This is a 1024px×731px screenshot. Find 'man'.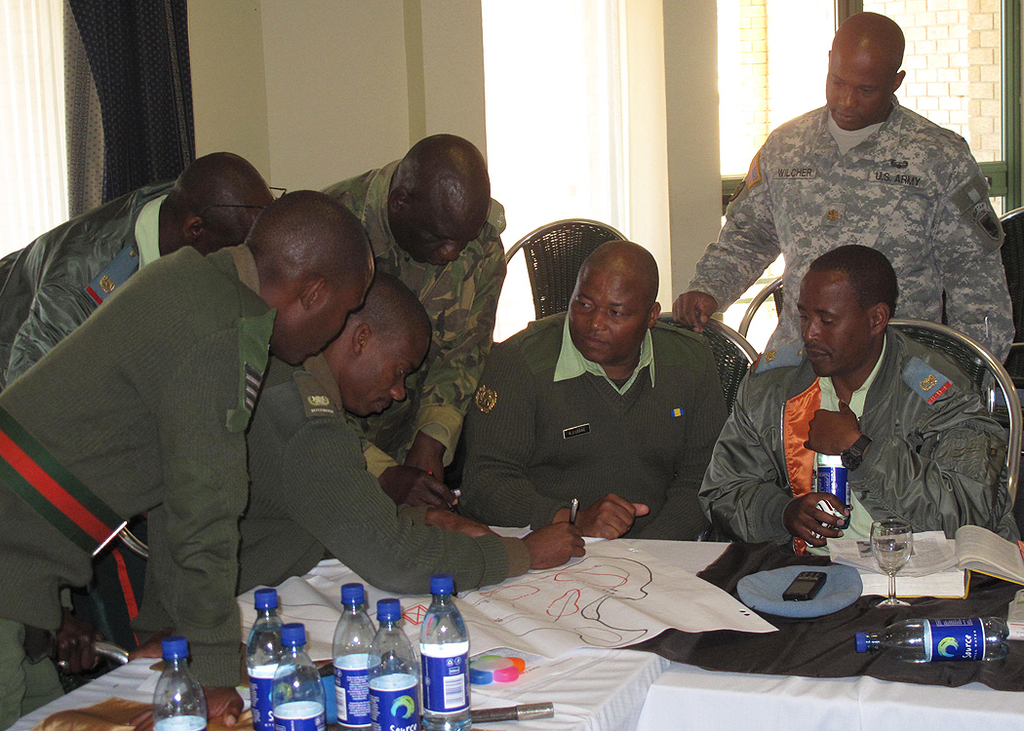
Bounding box: left=318, top=129, right=504, bottom=506.
